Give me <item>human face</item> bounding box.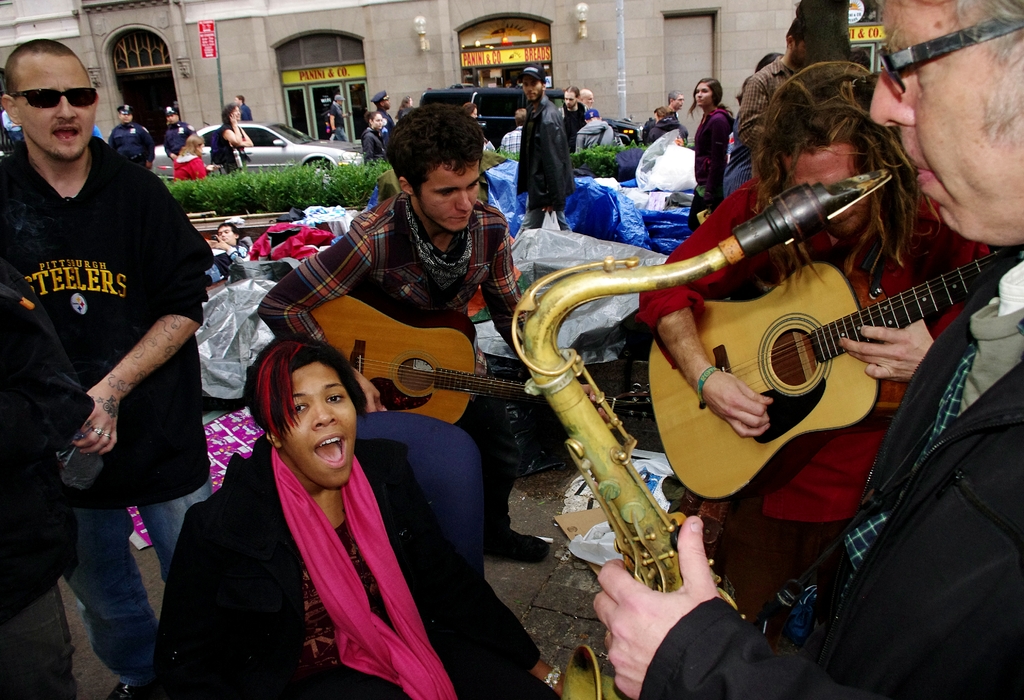
417/155/481/230.
